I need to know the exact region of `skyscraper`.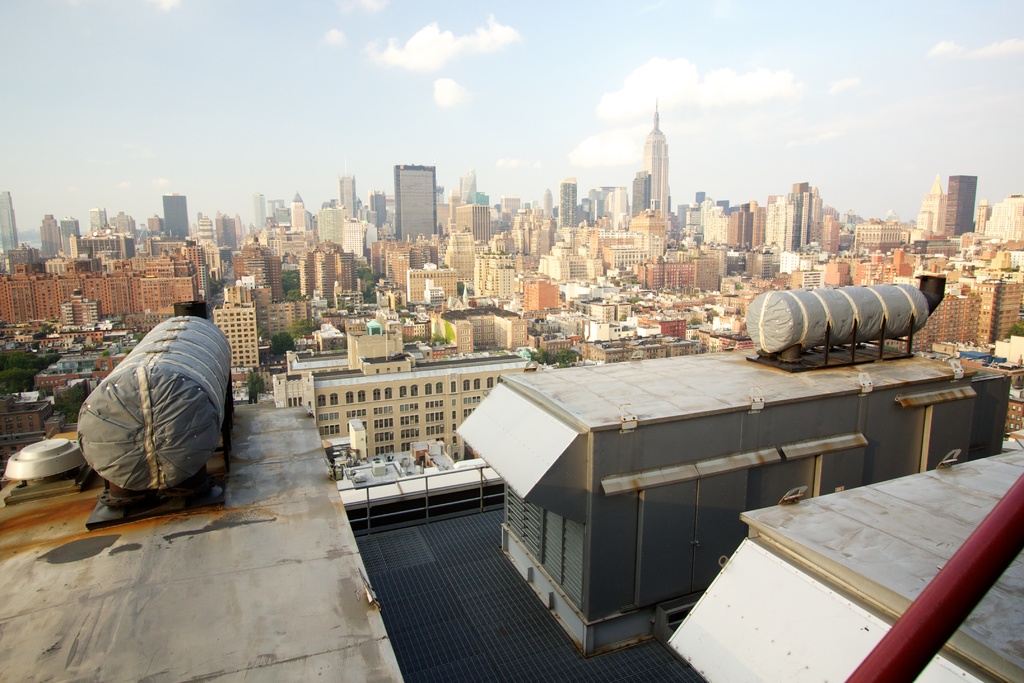
Region: (left=557, top=173, right=577, bottom=235).
